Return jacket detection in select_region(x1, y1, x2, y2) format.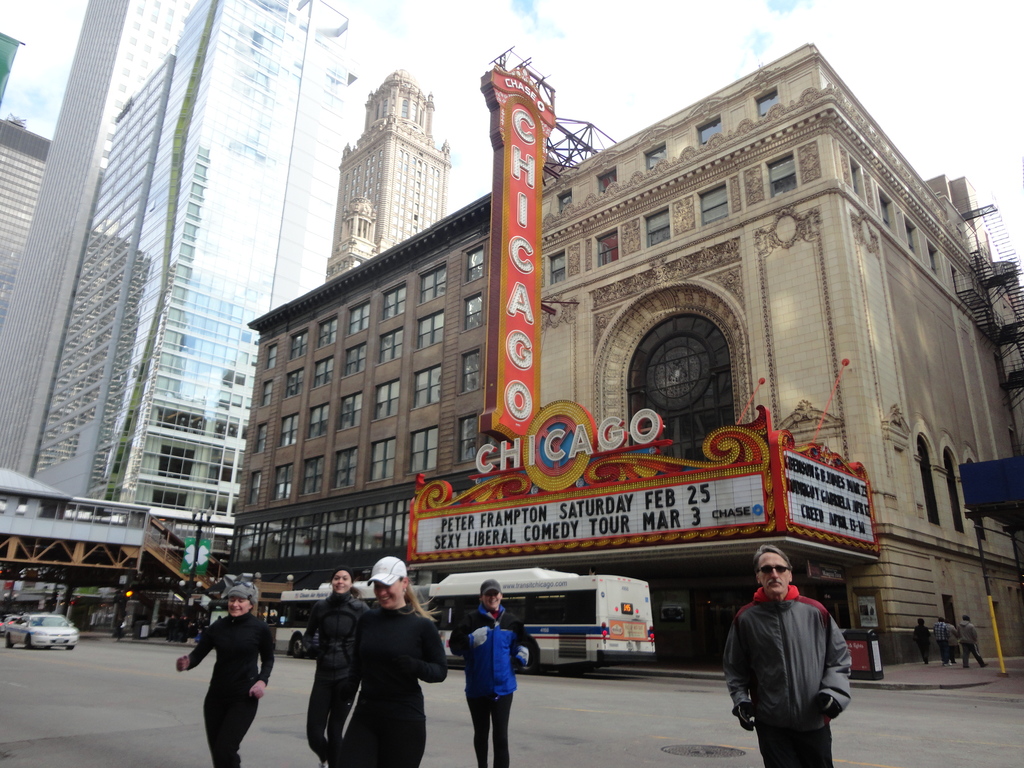
select_region(300, 591, 369, 685).
